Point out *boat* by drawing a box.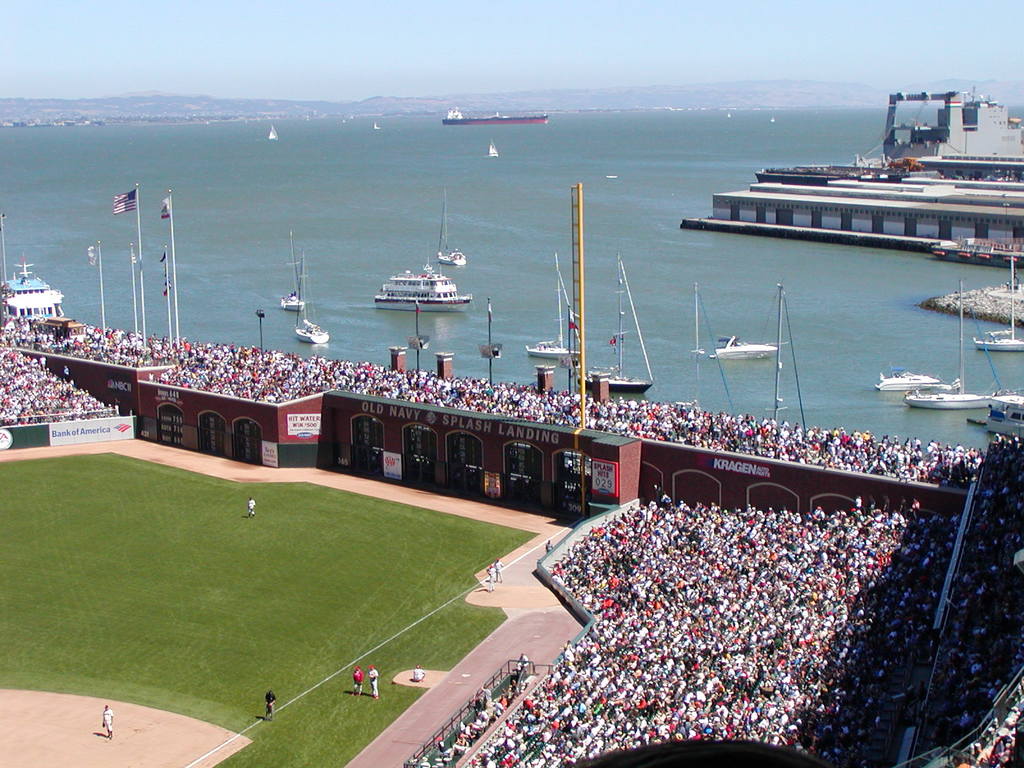
x1=902, y1=289, x2=1004, y2=408.
